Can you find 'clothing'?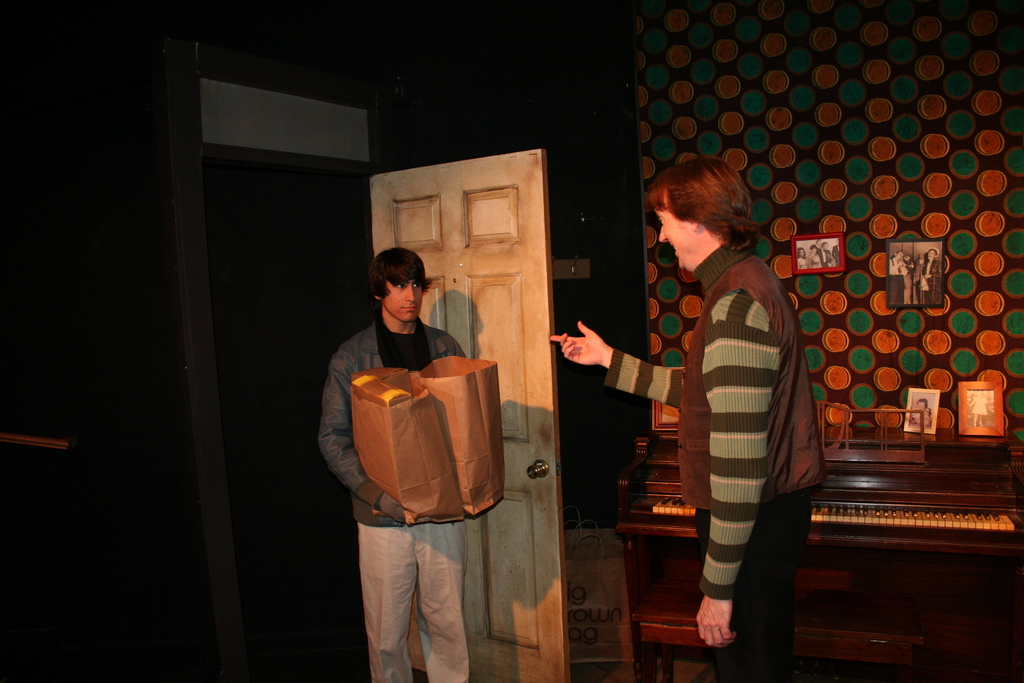
Yes, bounding box: (x1=319, y1=313, x2=472, y2=682).
